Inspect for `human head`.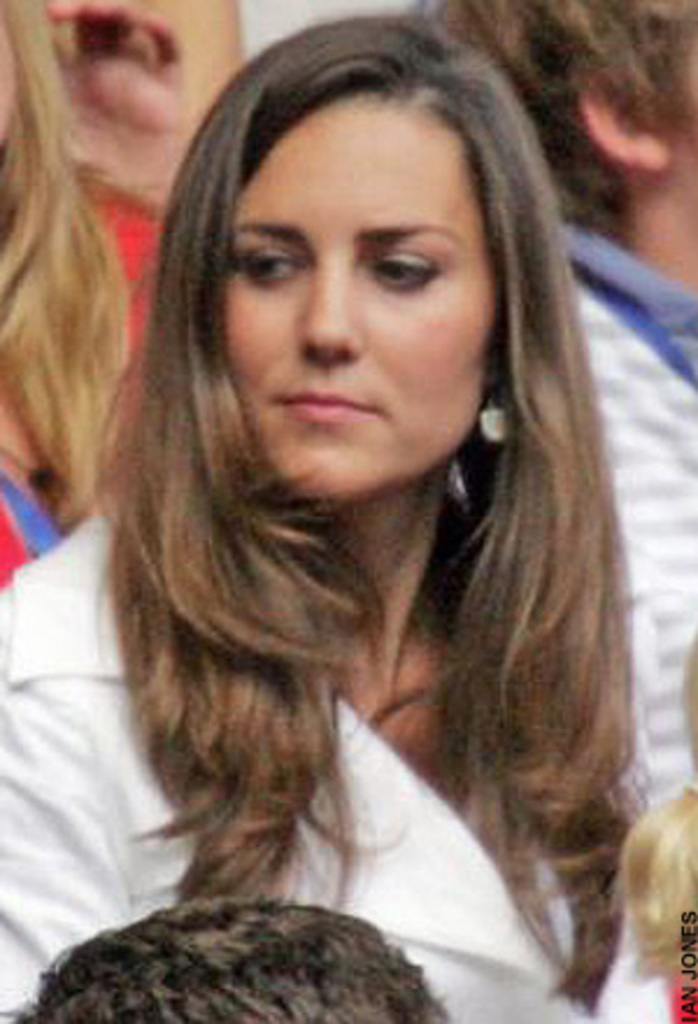
Inspection: BBox(0, 891, 458, 1022).
